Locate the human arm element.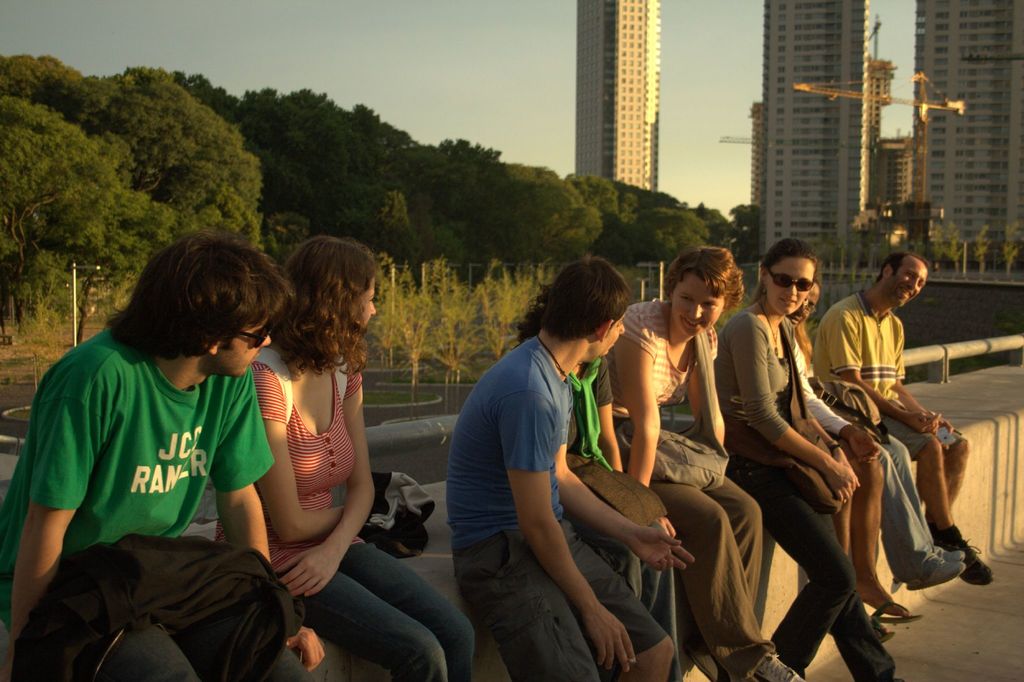
Element bbox: rect(497, 379, 644, 676).
